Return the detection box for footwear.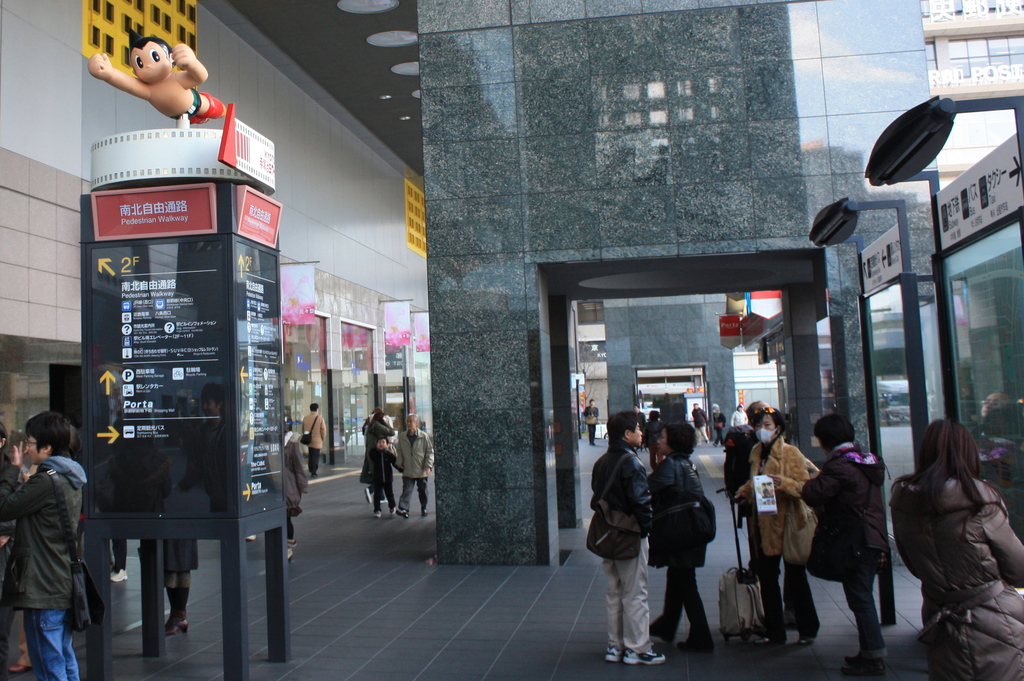
645 617 678 642.
